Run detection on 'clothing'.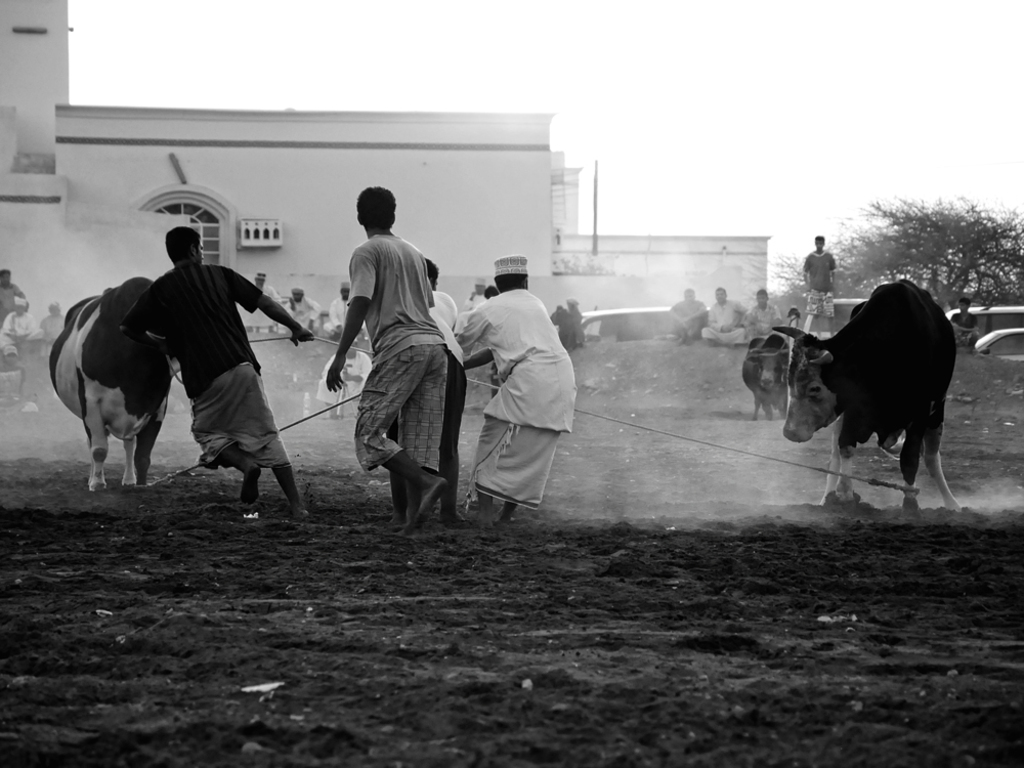
Result: (417, 274, 475, 370).
